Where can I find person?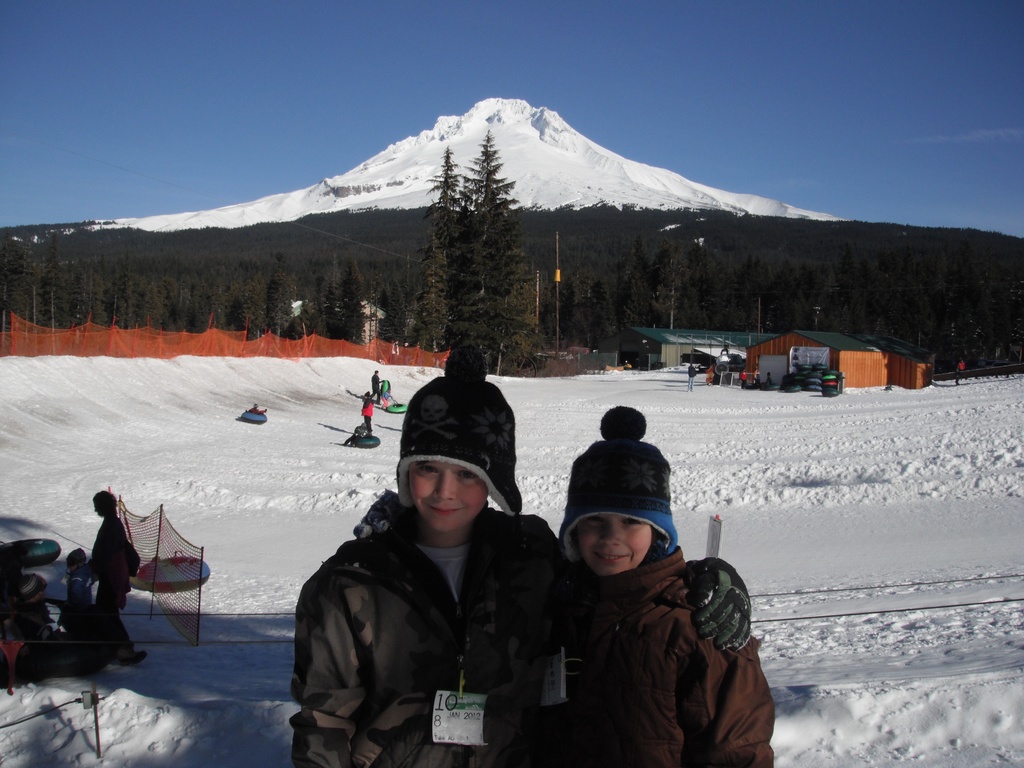
You can find it at detection(689, 356, 700, 394).
